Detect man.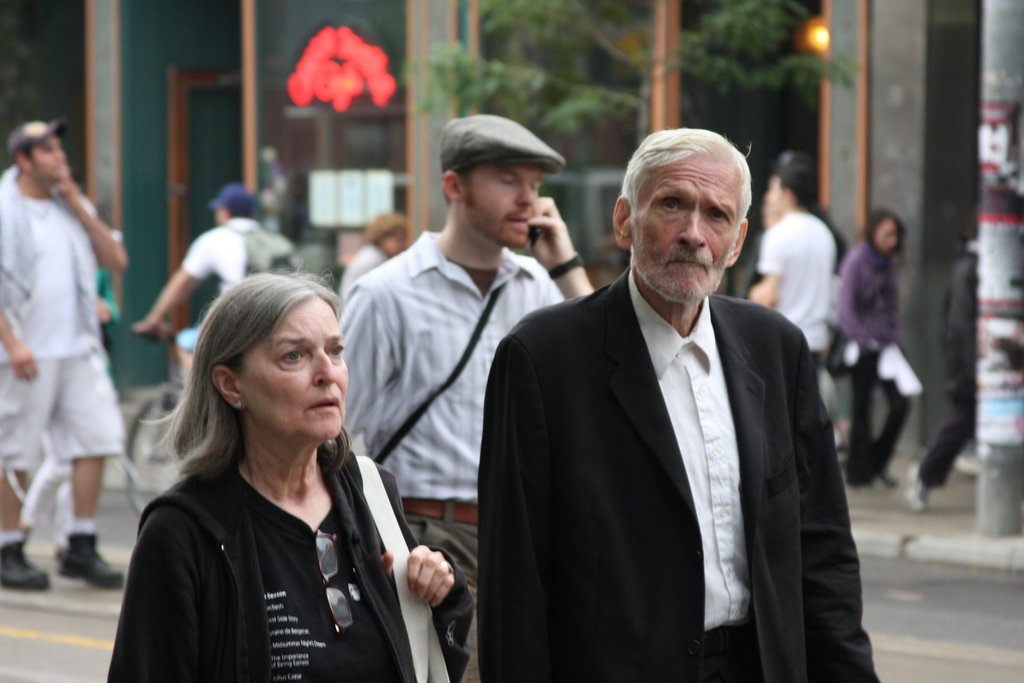
Detected at box(127, 180, 297, 384).
